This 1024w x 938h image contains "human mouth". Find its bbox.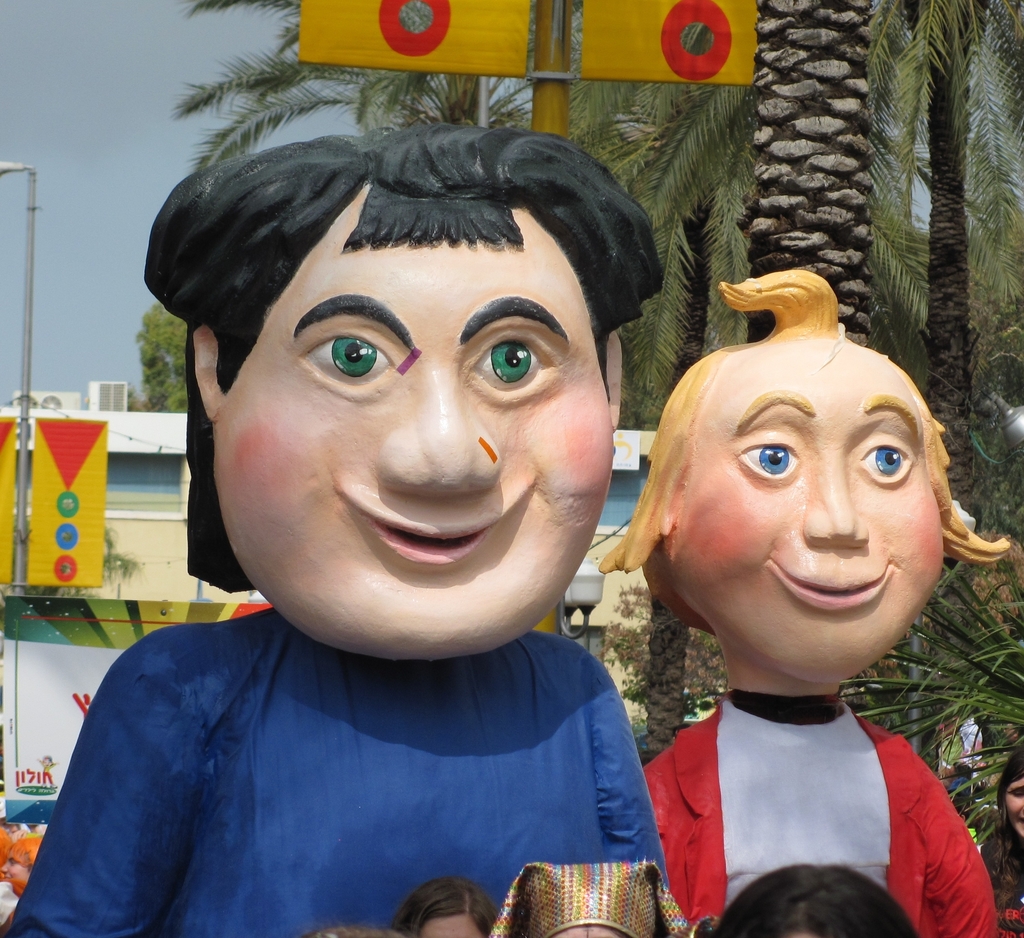
crop(340, 484, 534, 569).
